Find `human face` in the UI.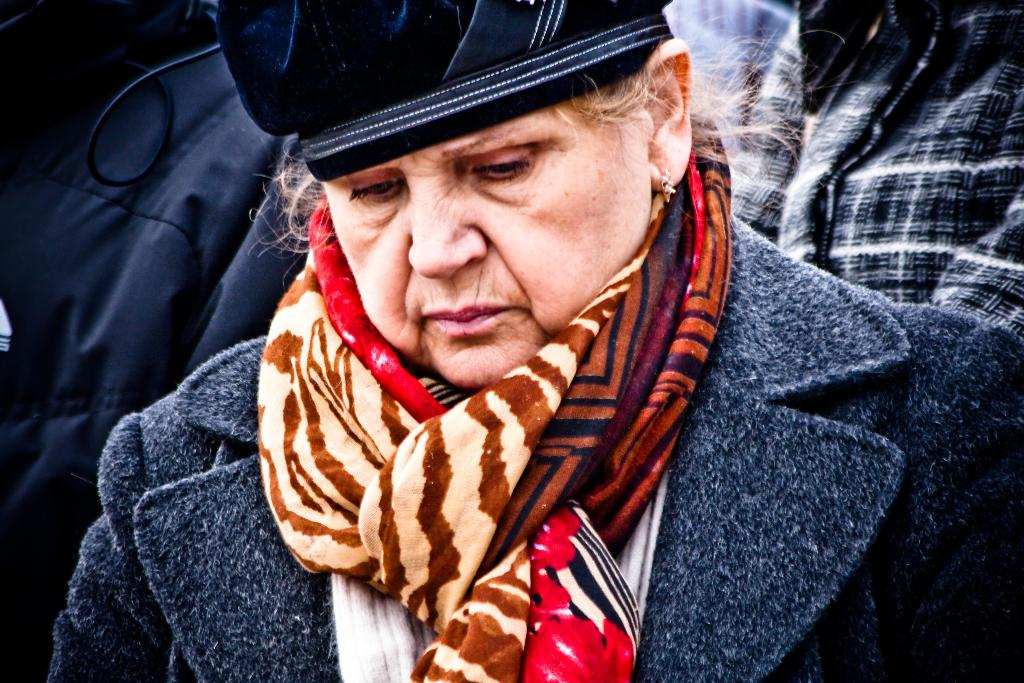
UI element at locate(324, 105, 650, 386).
